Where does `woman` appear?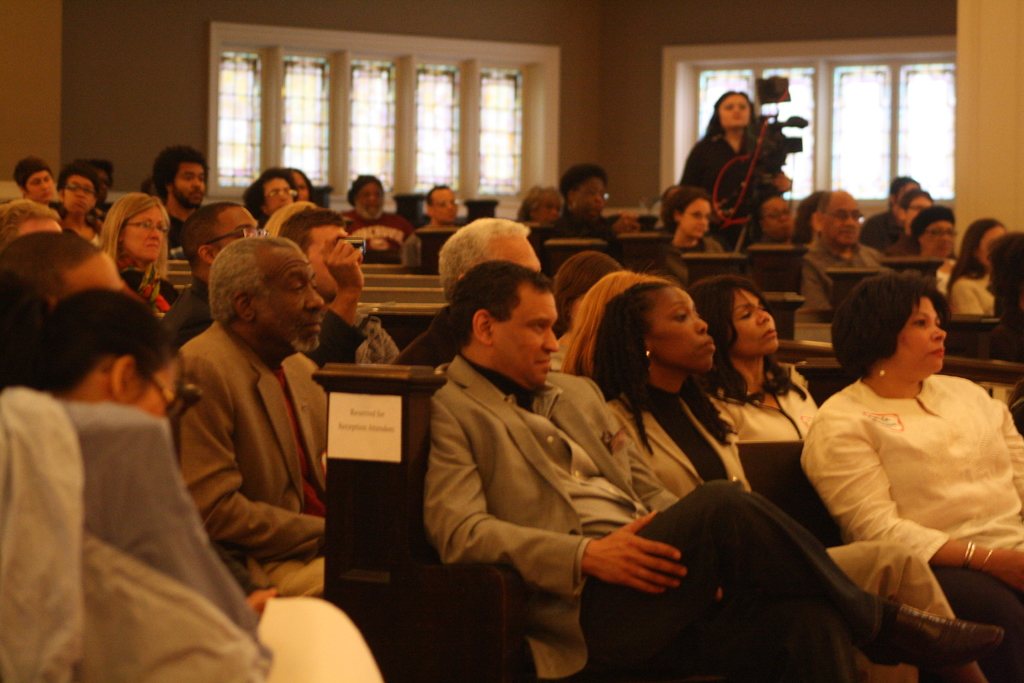
Appears at <box>588,282,986,682</box>.
